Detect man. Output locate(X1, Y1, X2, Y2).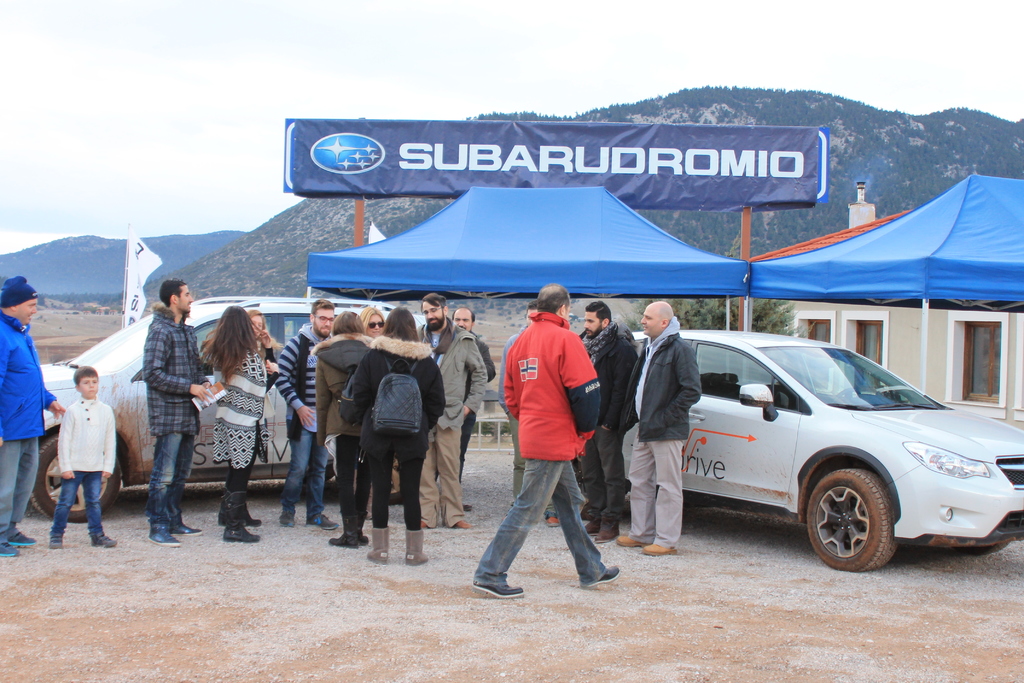
locate(616, 300, 701, 556).
